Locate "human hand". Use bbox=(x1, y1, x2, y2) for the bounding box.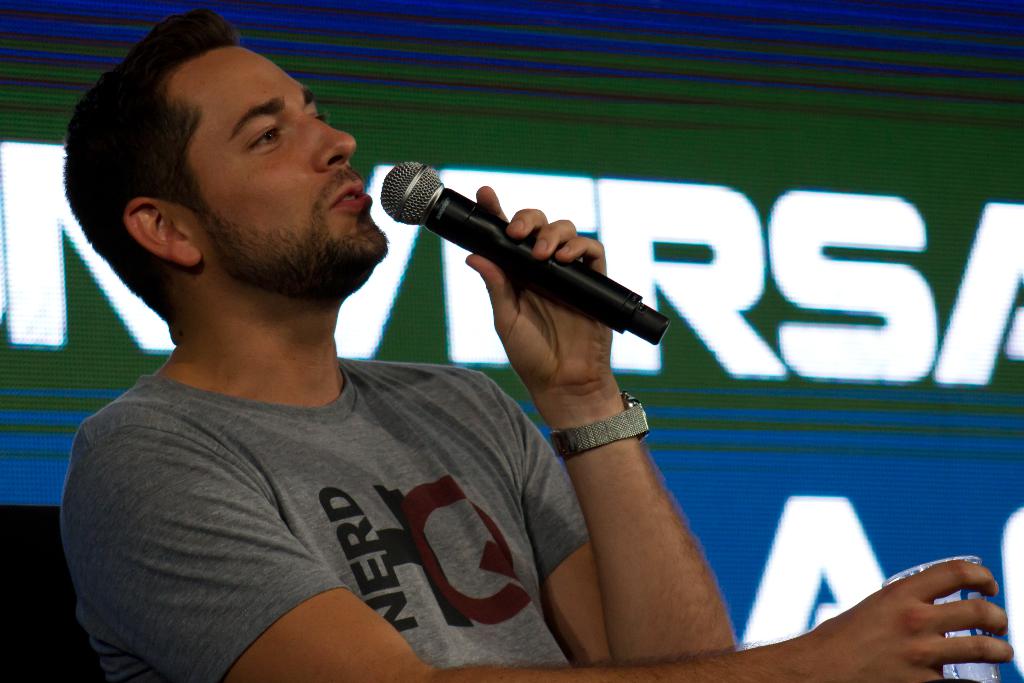
bbox=(803, 563, 1020, 677).
